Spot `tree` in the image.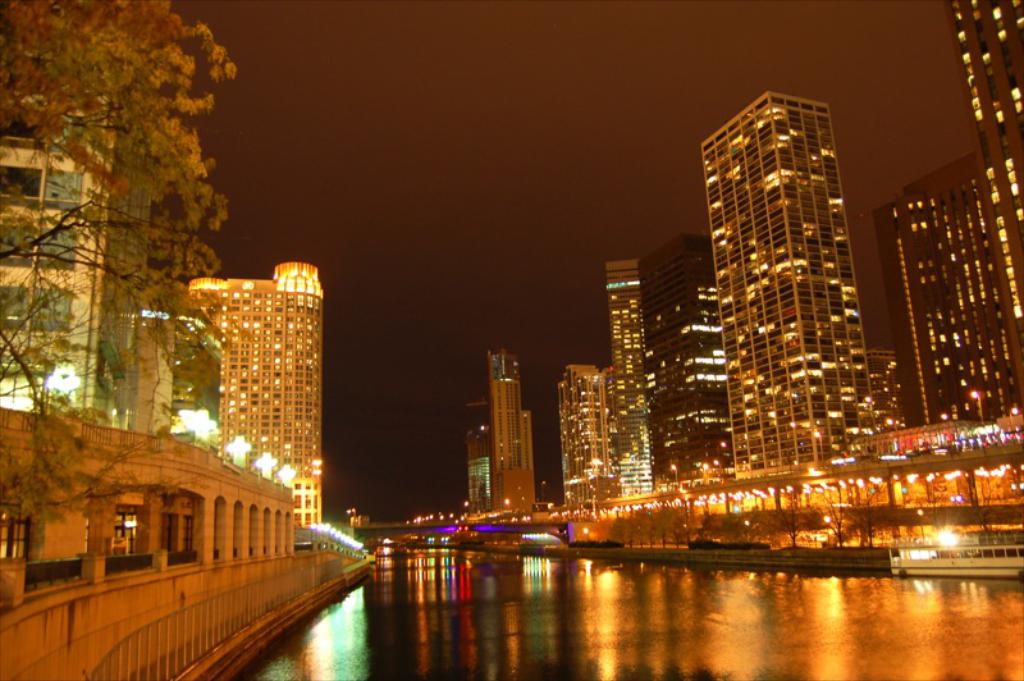
`tree` found at 15:5:242:506.
